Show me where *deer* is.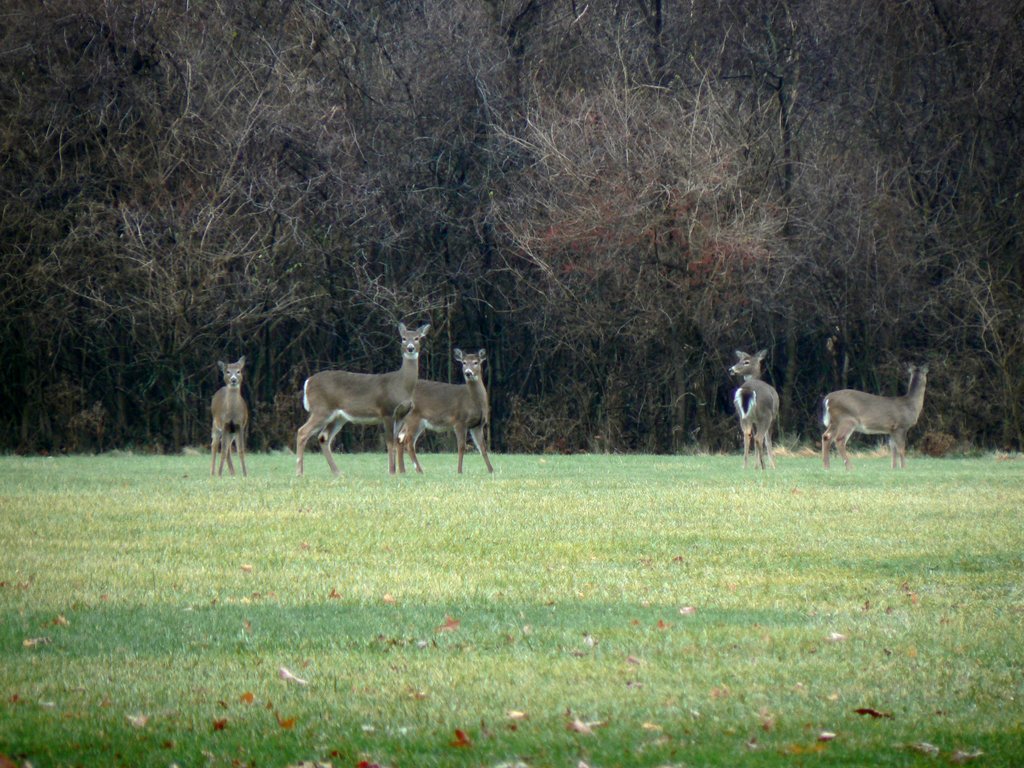
*deer* is at (x1=211, y1=352, x2=250, y2=477).
